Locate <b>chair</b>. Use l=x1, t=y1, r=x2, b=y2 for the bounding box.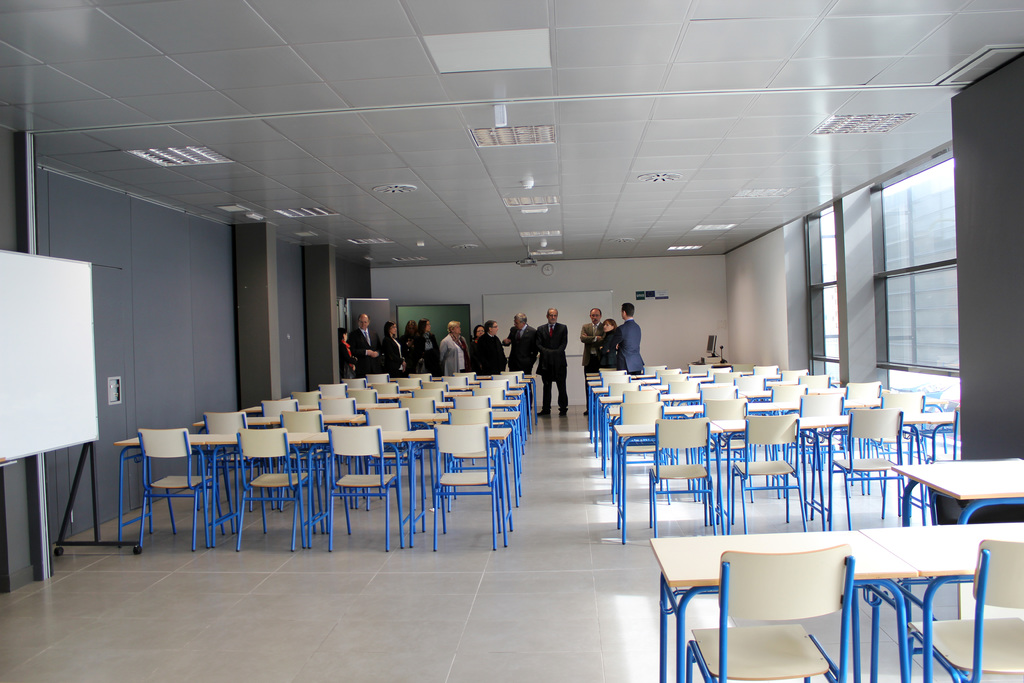
l=442, t=374, r=470, b=389.
